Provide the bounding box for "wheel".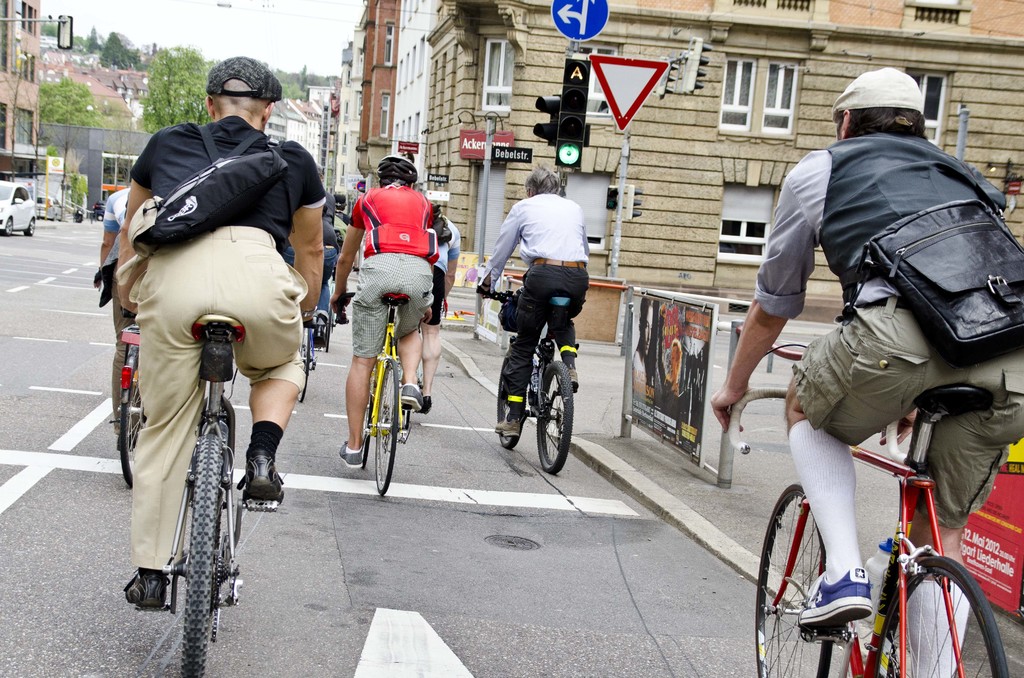
<region>500, 346, 527, 451</region>.
